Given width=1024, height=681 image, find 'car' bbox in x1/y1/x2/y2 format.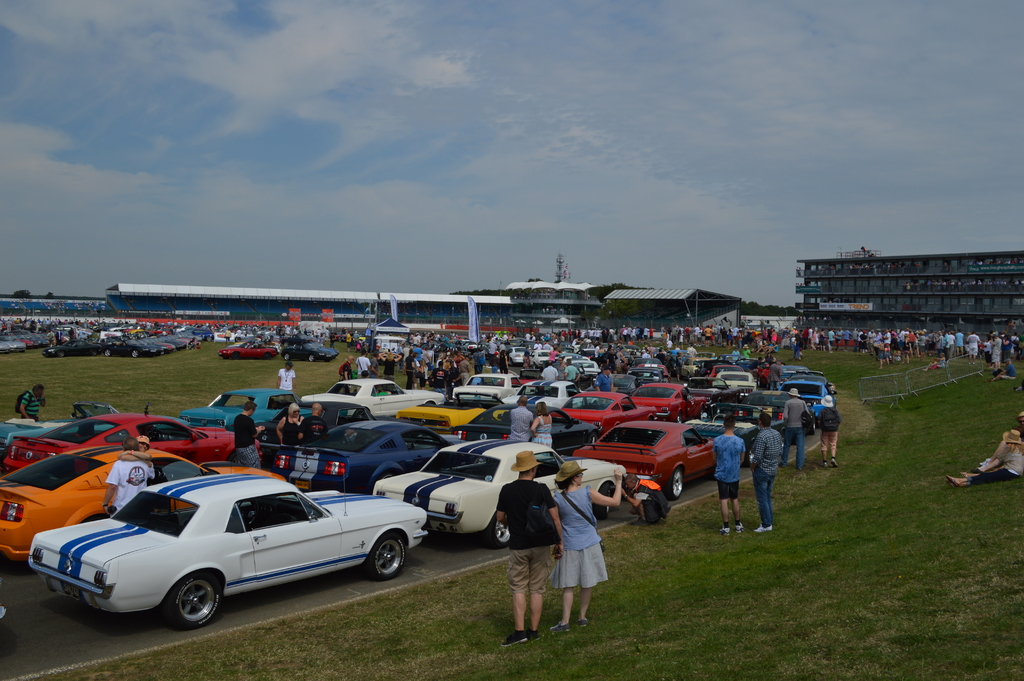
565/420/723/498.
